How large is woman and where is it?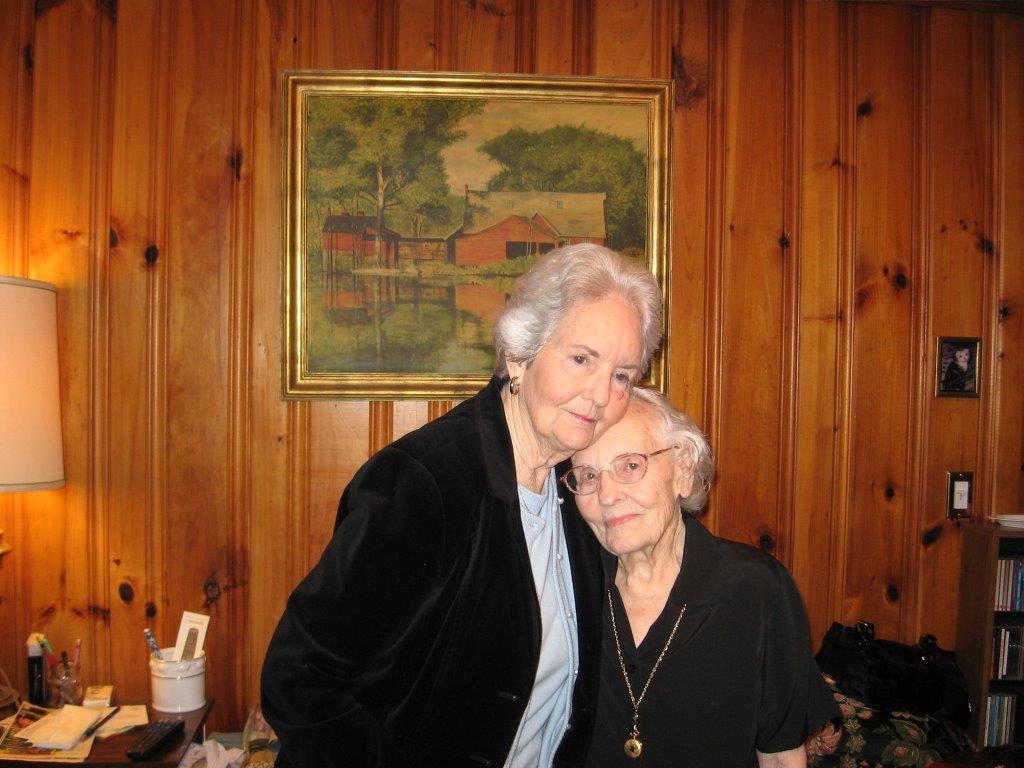
Bounding box: {"x1": 258, "y1": 236, "x2": 676, "y2": 767}.
